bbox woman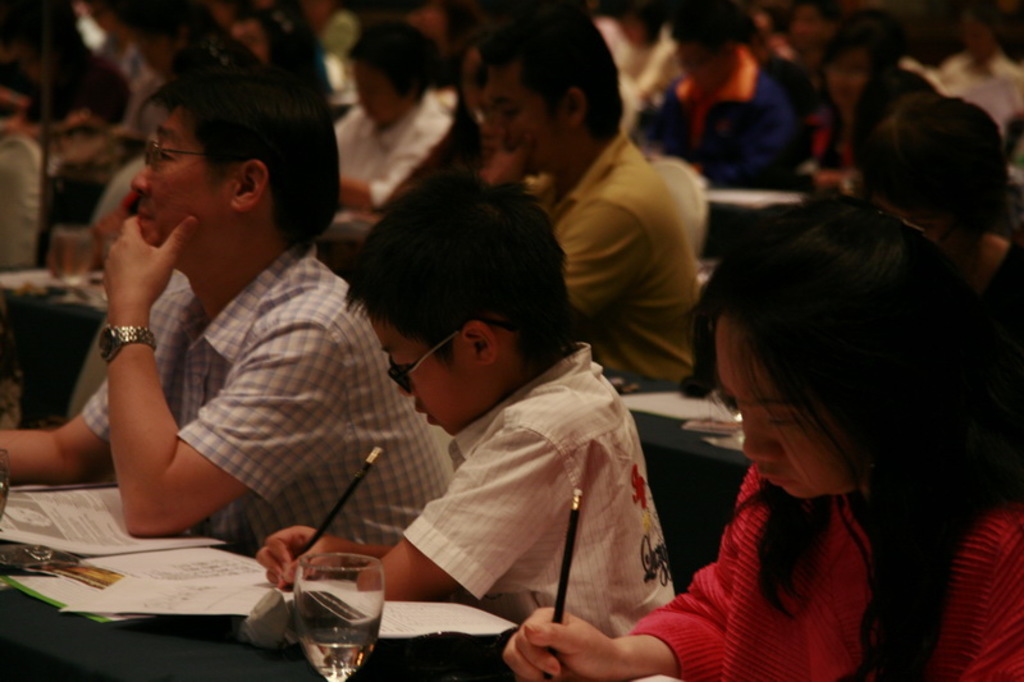
{"left": 804, "top": 22, "right": 909, "bottom": 184}
